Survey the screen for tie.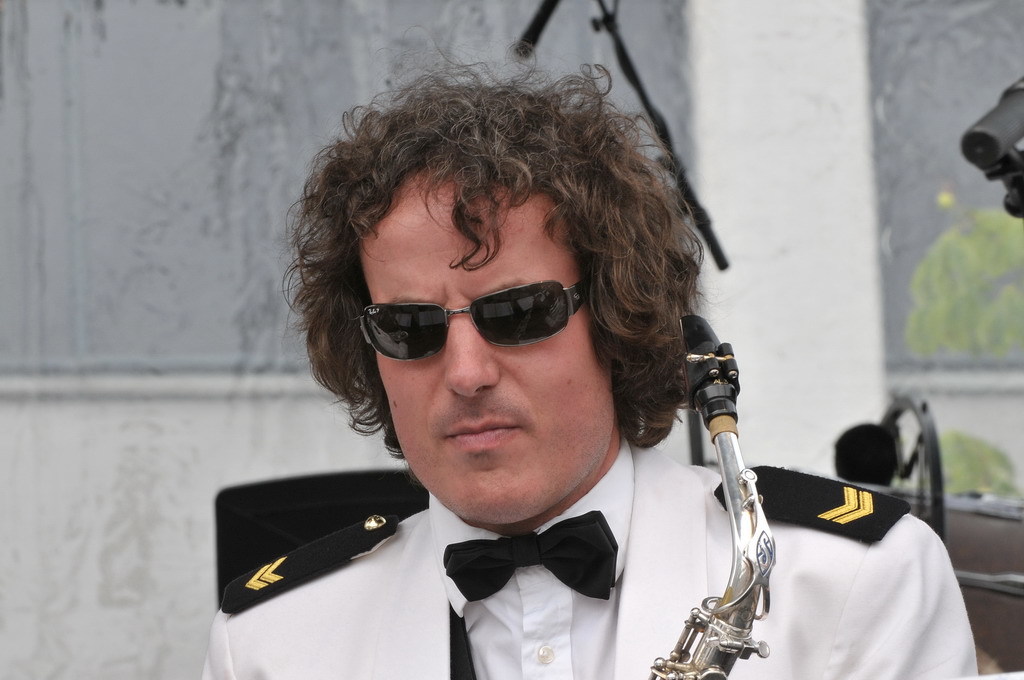
Survey found: bbox=(447, 508, 618, 601).
